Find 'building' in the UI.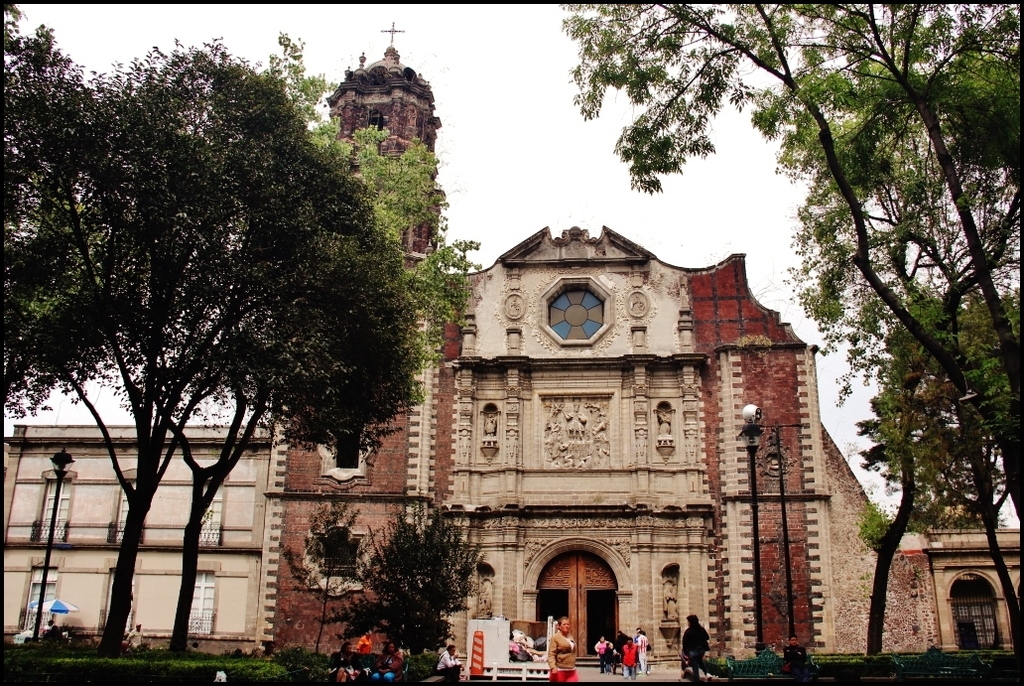
UI element at crop(254, 17, 918, 671).
